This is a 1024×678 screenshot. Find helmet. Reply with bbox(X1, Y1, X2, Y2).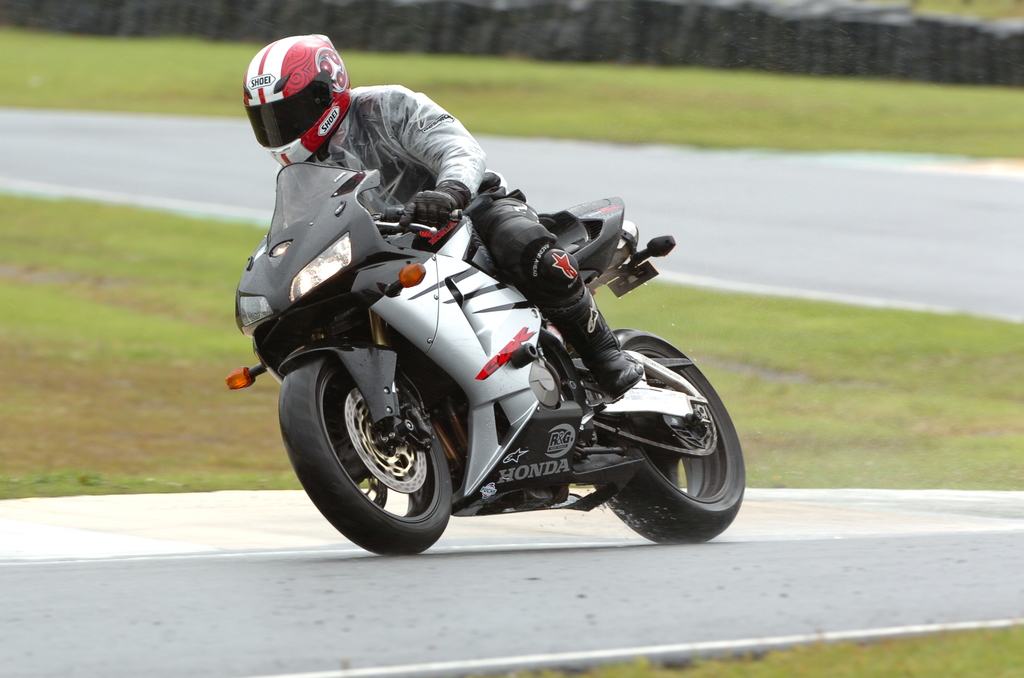
bbox(237, 35, 356, 165).
